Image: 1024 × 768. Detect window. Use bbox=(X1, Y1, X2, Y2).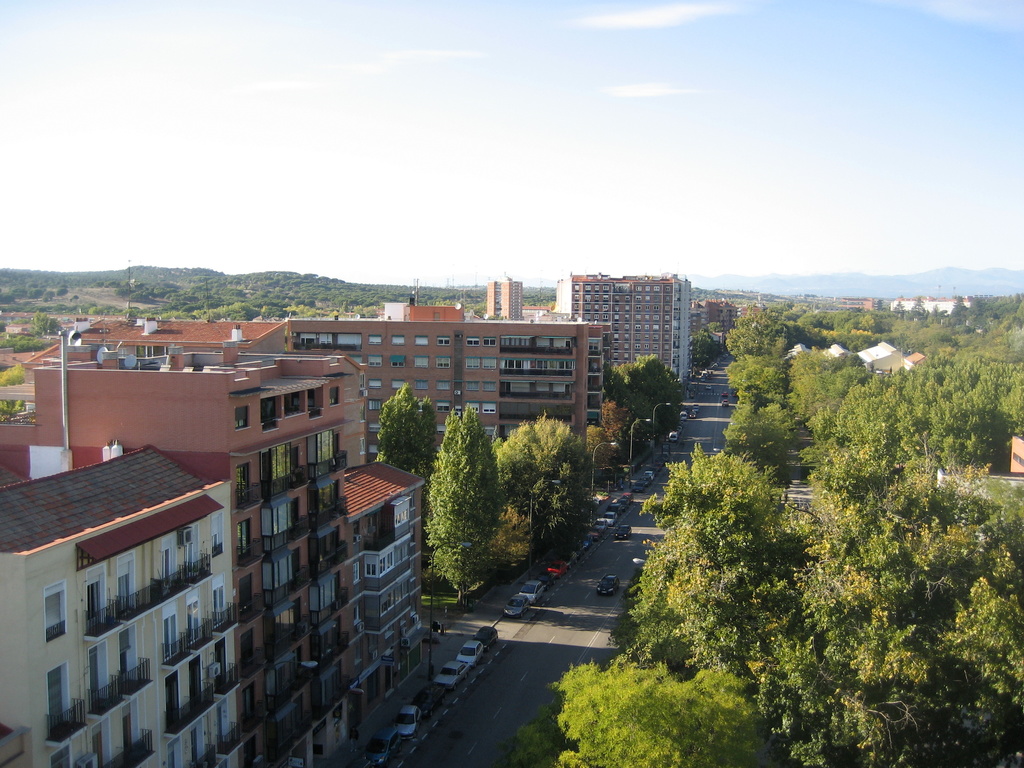
bbox=(467, 356, 479, 368).
